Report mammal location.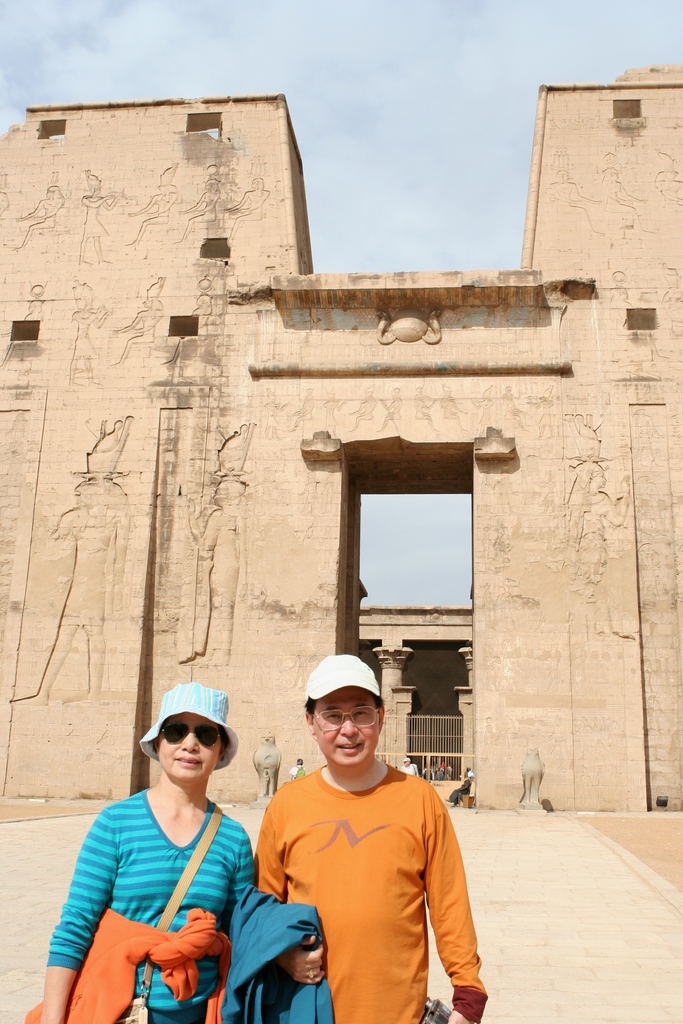
Report: bbox=[231, 683, 500, 1011].
